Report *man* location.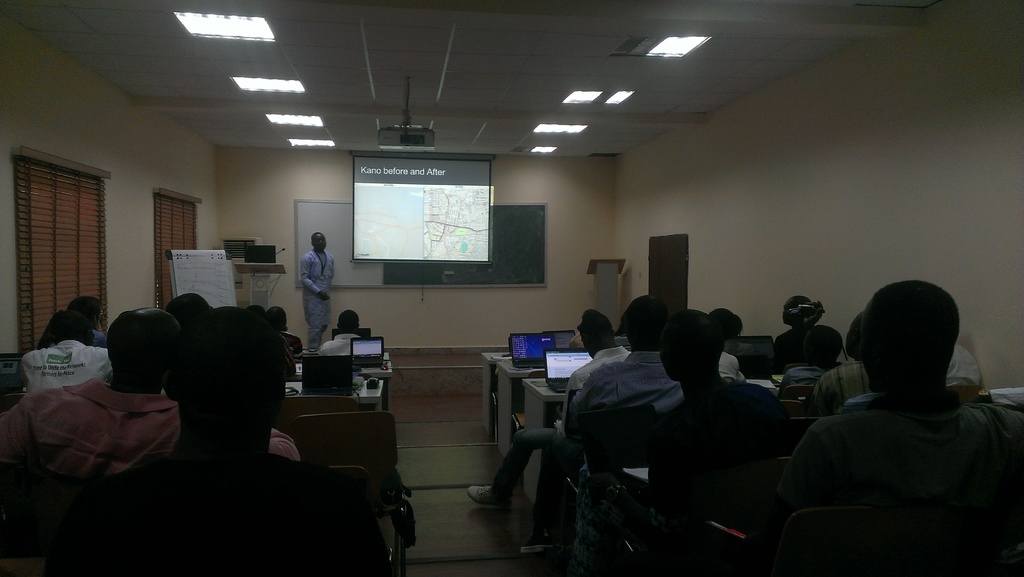
Report: [left=318, top=312, right=364, bottom=357].
